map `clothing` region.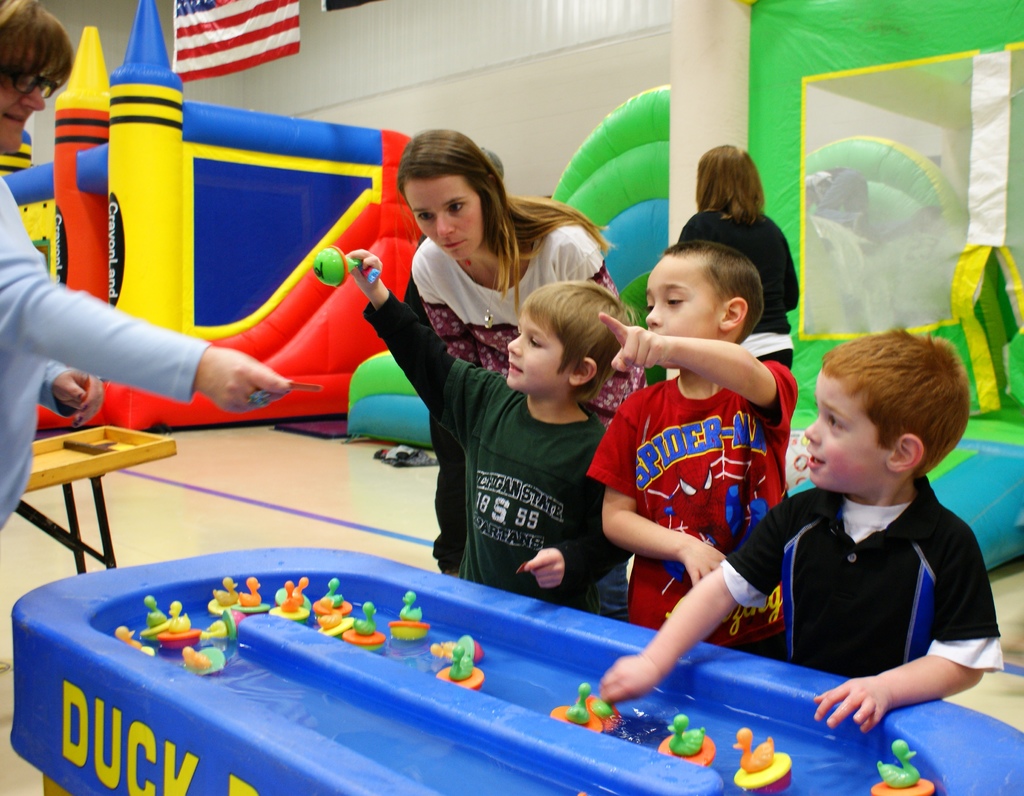
Mapped to box(403, 228, 634, 614).
